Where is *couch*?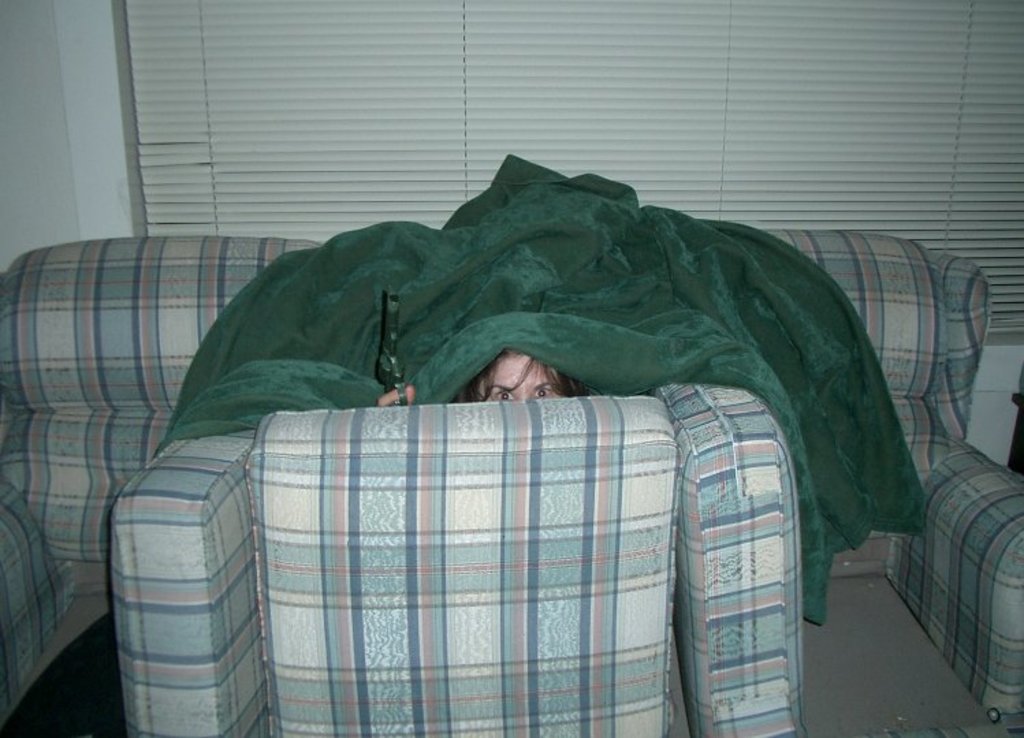
42,159,973,737.
